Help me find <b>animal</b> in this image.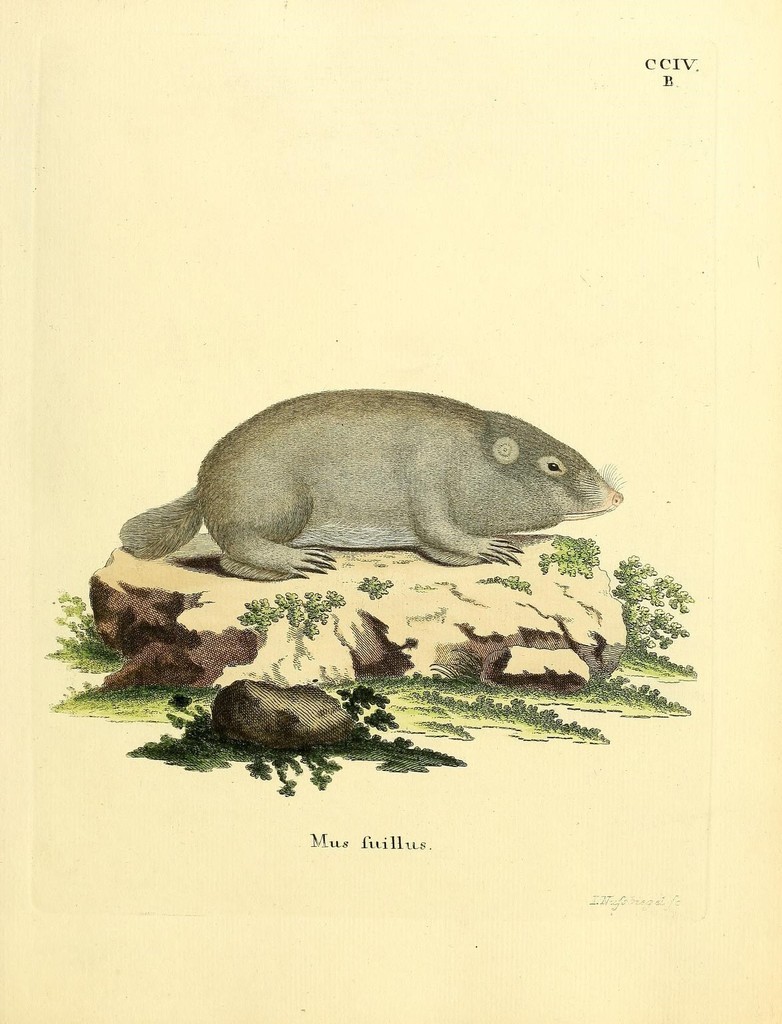
Found it: BBox(115, 386, 628, 587).
